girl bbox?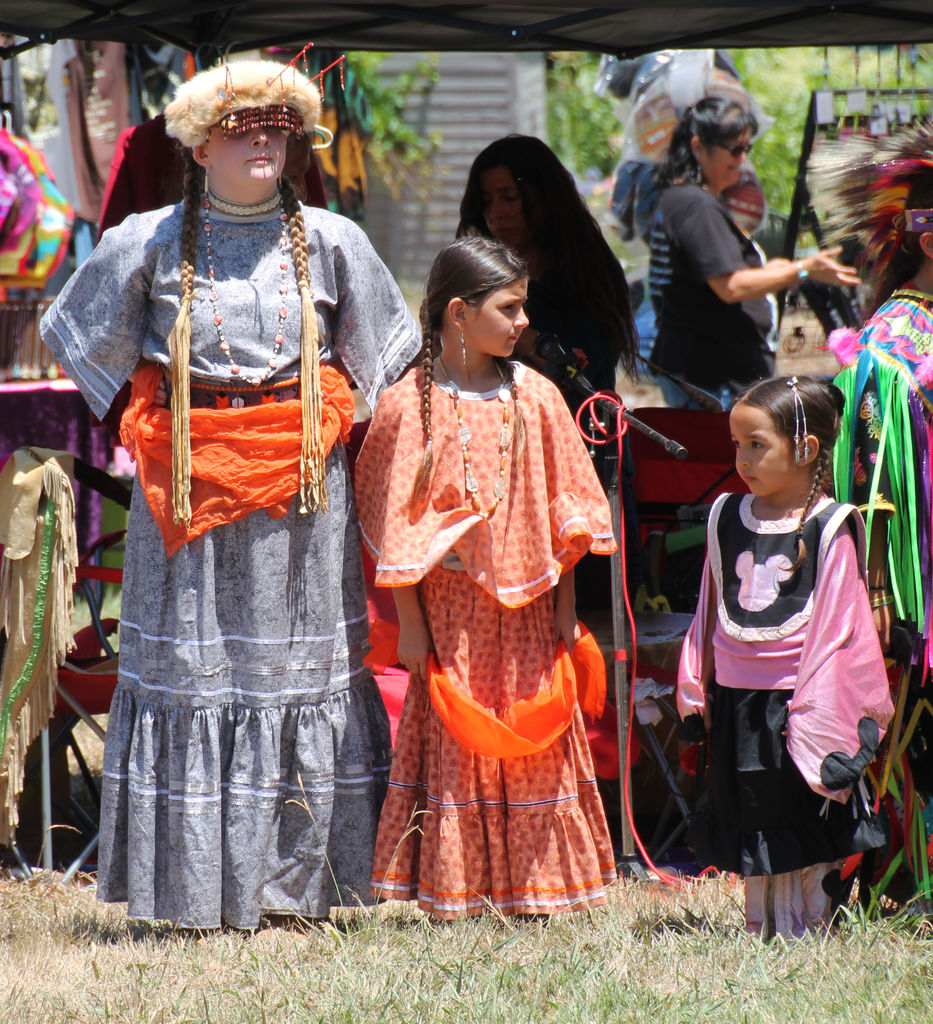
(648, 83, 847, 409)
